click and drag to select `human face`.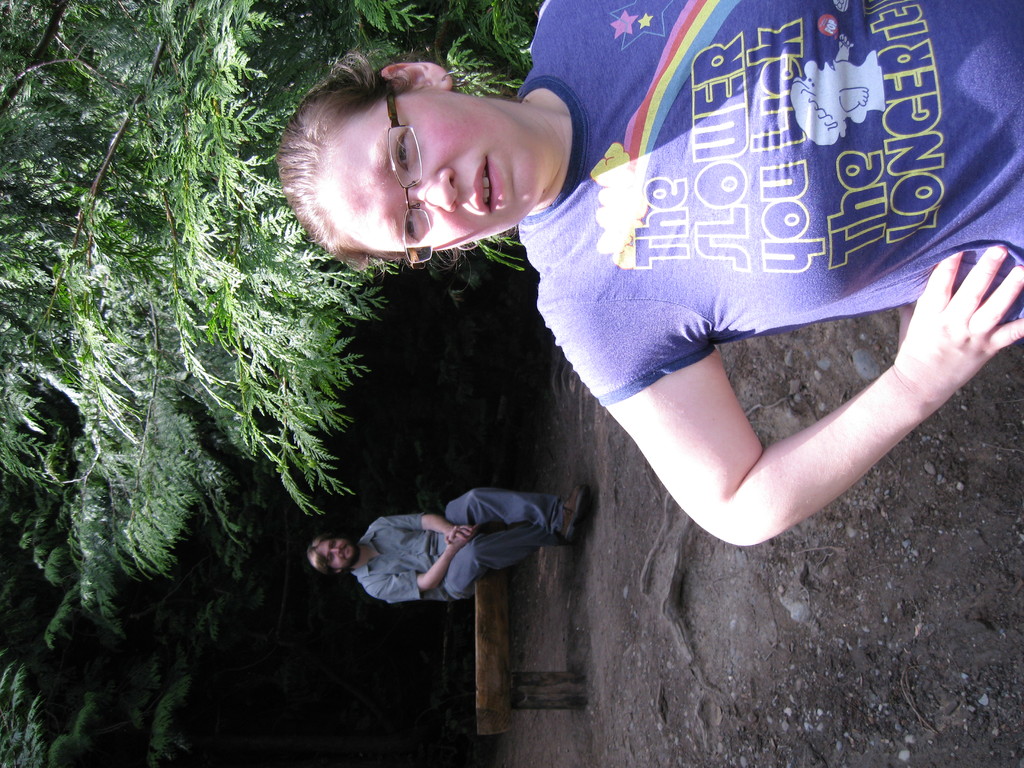
Selection: <box>318,87,538,253</box>.
